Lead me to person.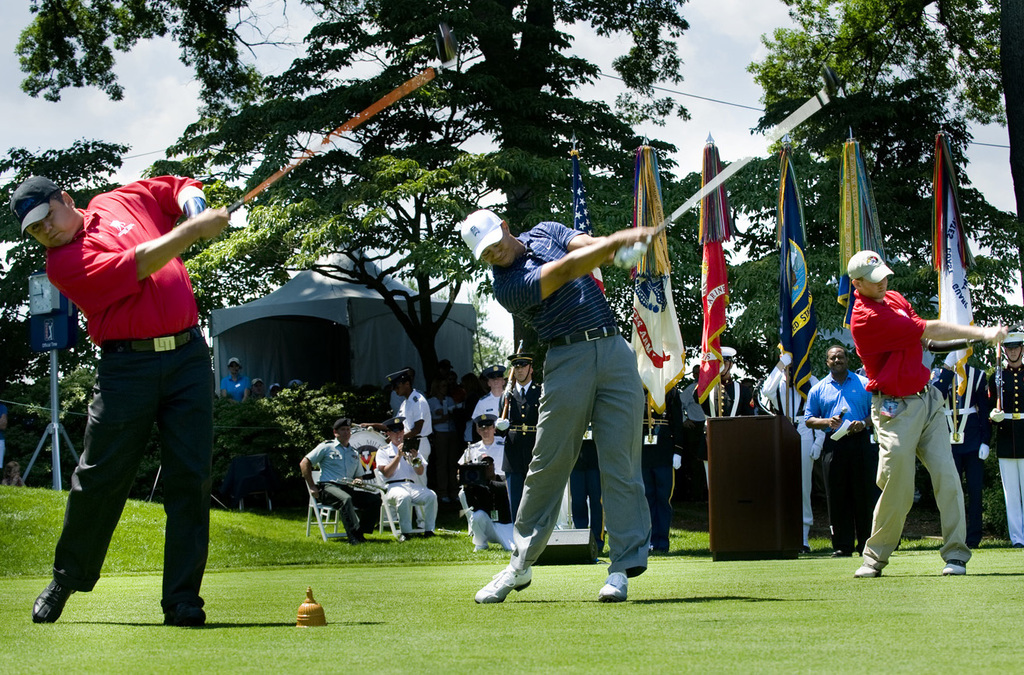
Lead to pyautogui.locateOnScreen(221, 356, 251, 402).
